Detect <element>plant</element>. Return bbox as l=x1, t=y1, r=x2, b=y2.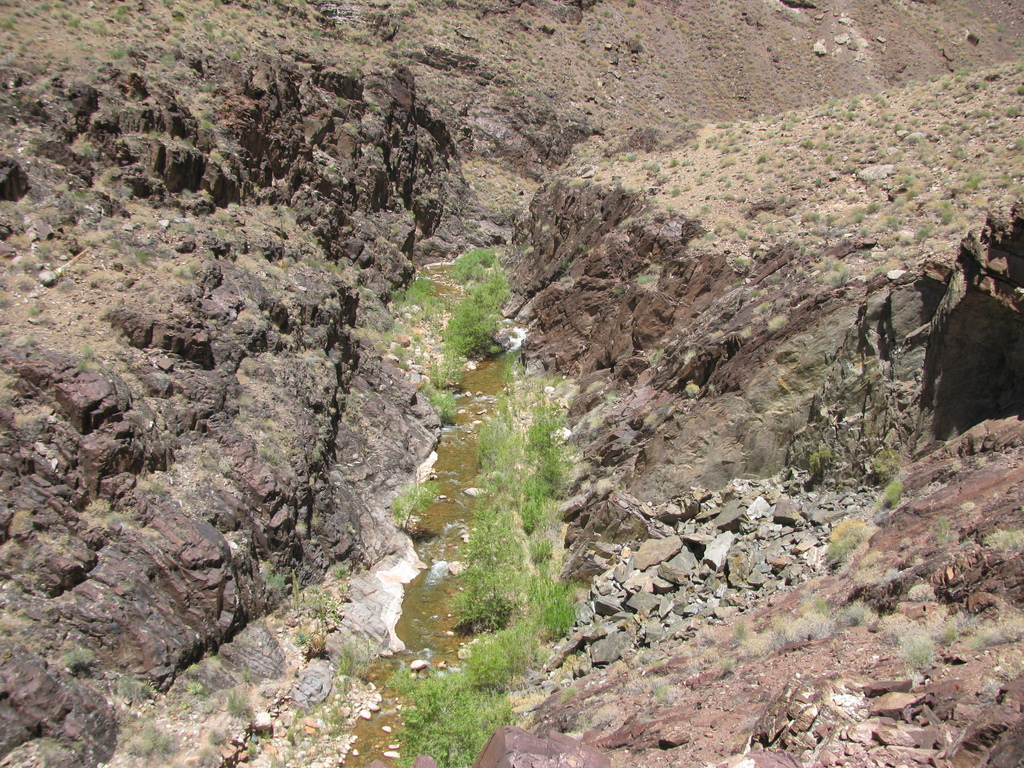
l=323, t=164, r=341, b=176.
